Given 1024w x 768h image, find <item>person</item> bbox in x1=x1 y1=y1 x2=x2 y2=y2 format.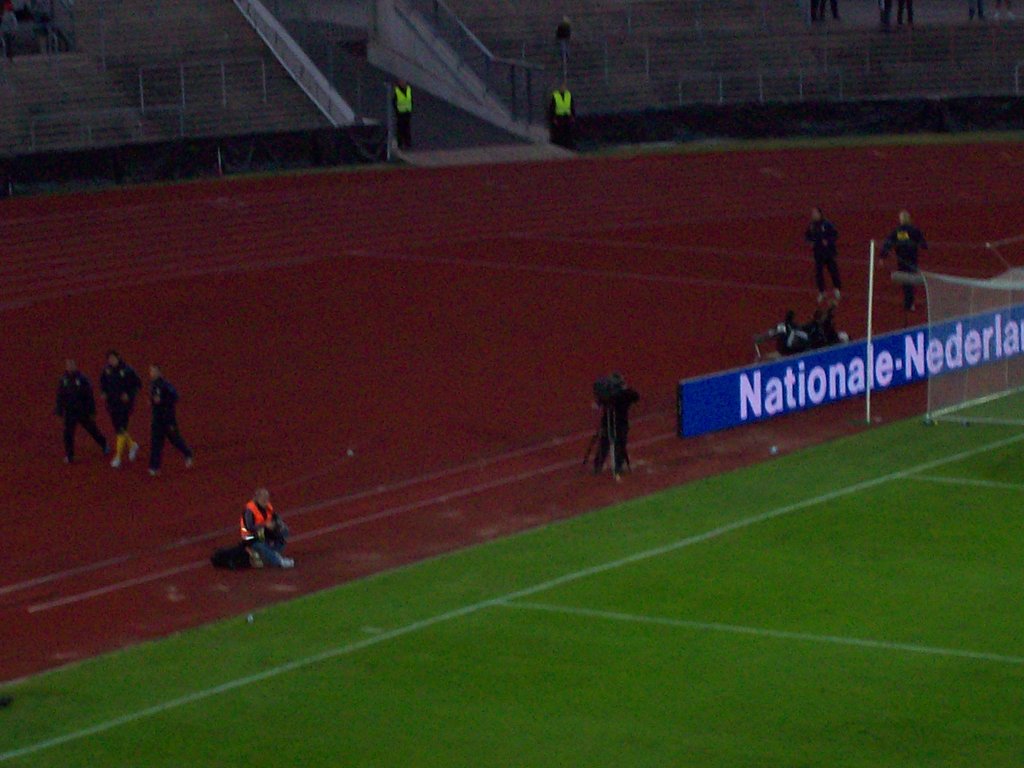
x1=143 y1=360 x2=199 y2=475.
